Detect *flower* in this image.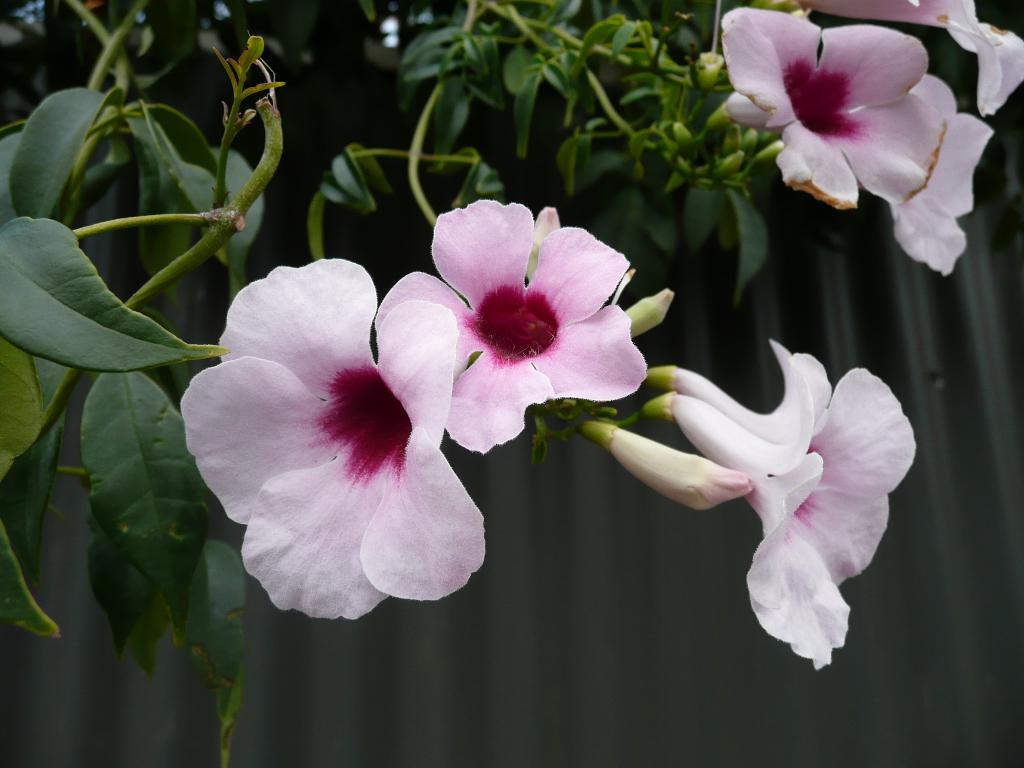
Detection: <bbox>374, 197, 648, 458</bbox>.
